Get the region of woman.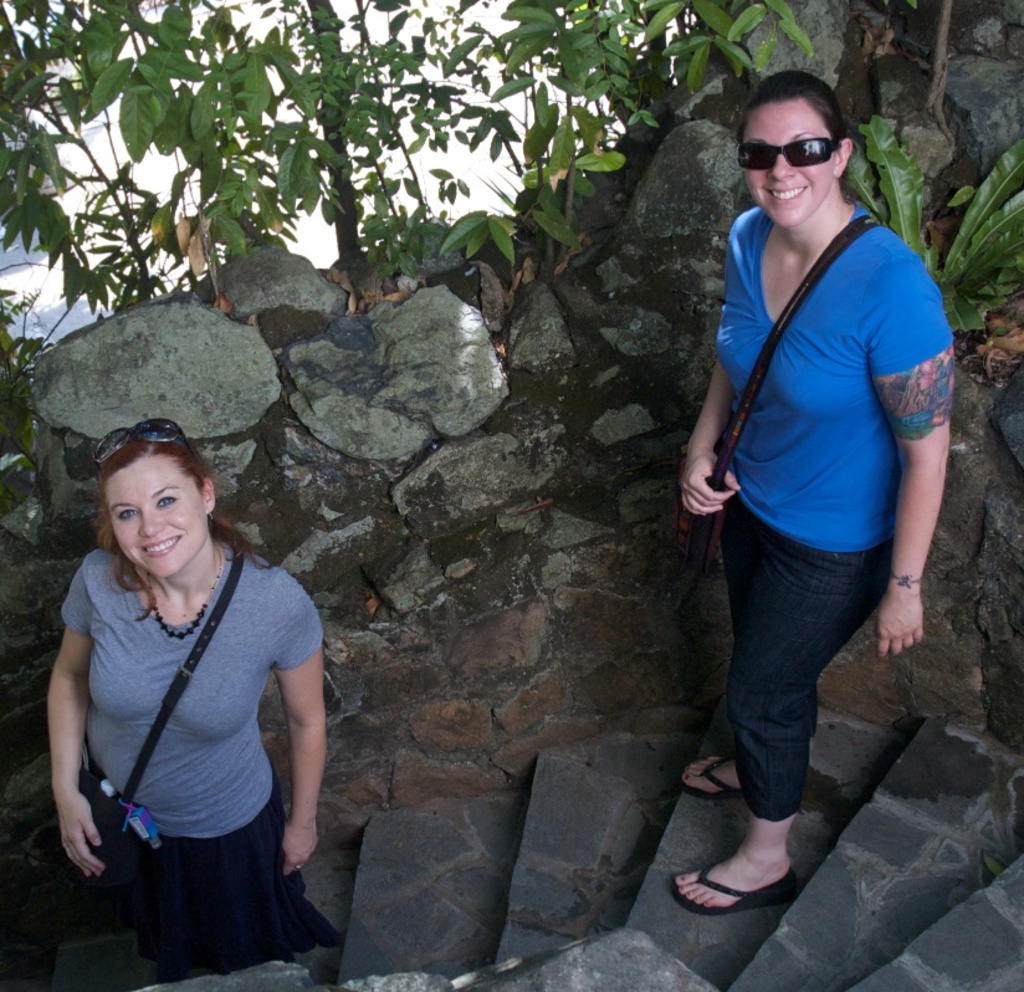
Rect(29, 395, 327, 971).
